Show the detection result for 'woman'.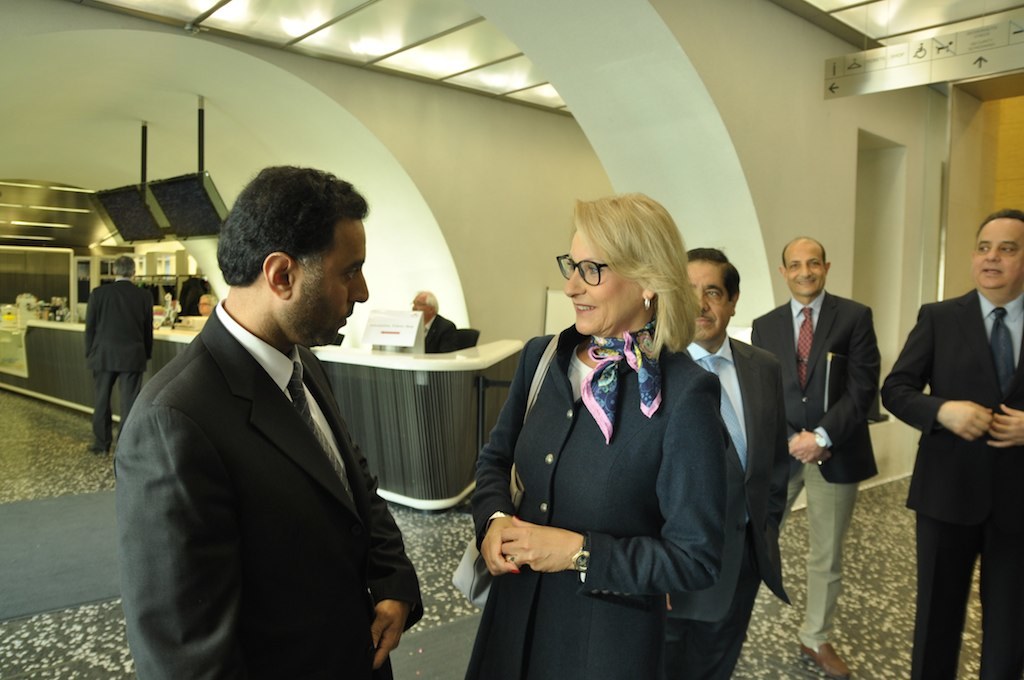
region(475, 197, 733, 679).
